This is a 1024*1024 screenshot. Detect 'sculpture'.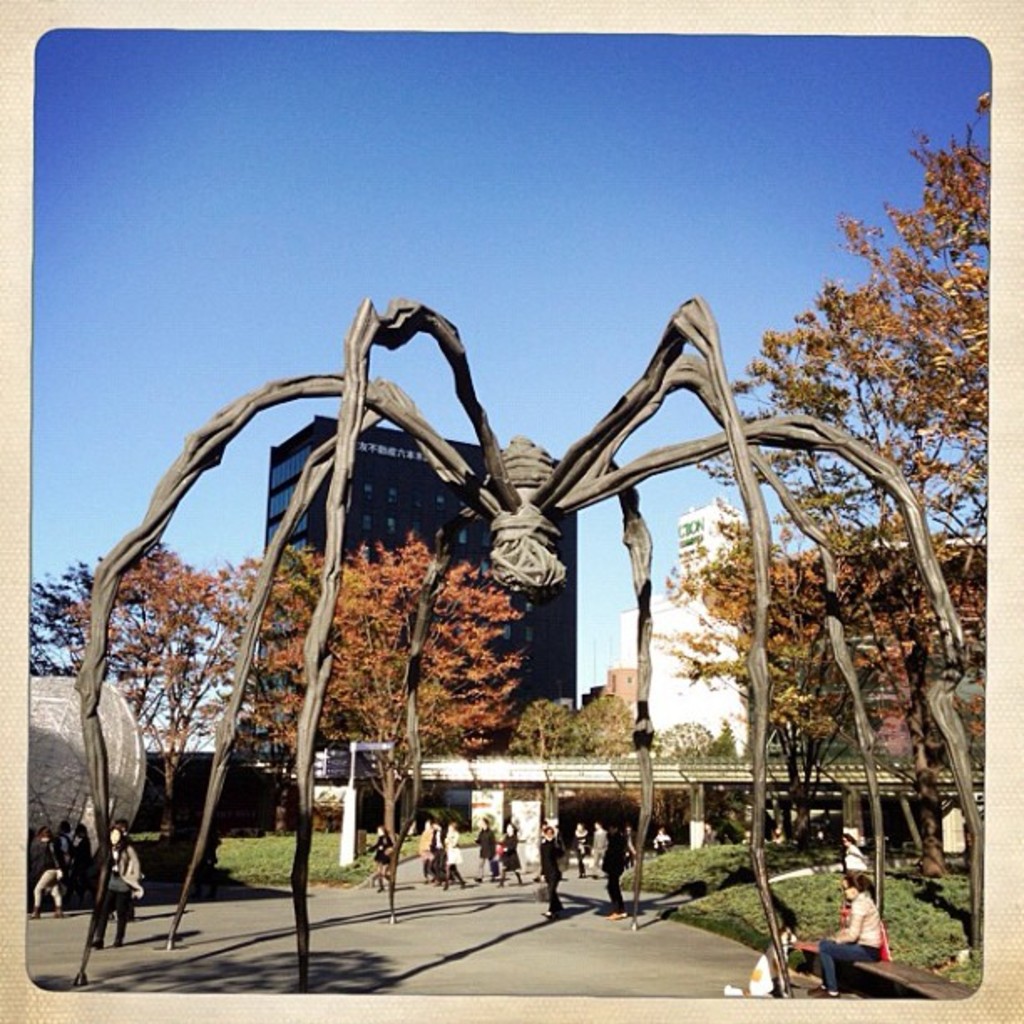
bbox=[0, 229, 1006, 996].
